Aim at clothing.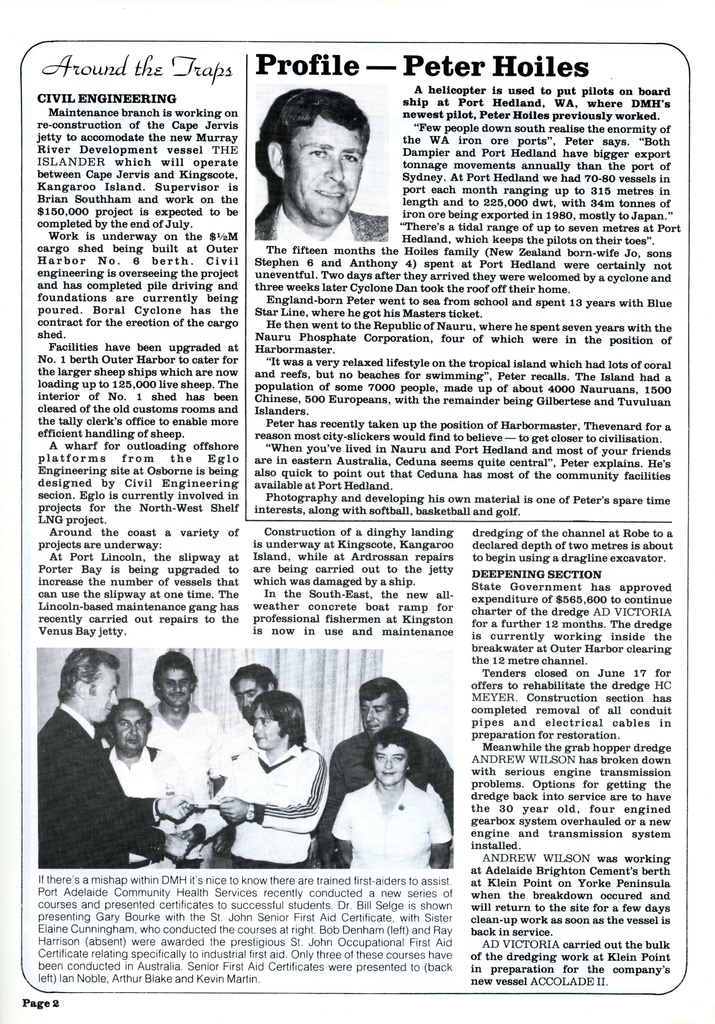
Aimed at box(339, 774, 456, 874).
